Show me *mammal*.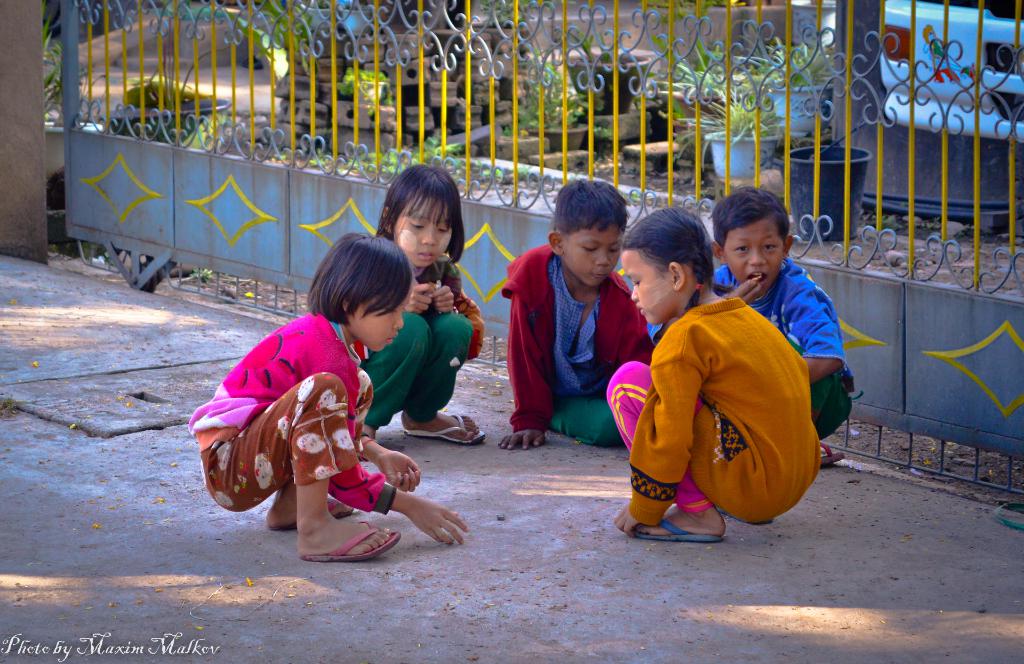
*mammal* is here: {"x1": 497, "y1": 177, "x2": 652, "y2": 455}.
